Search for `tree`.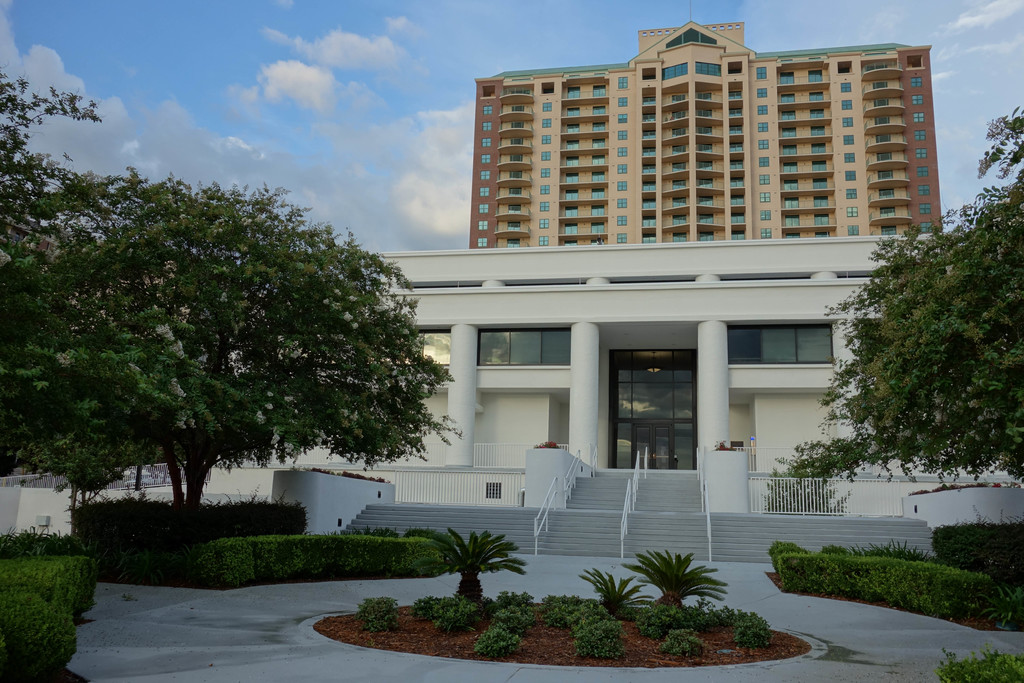
Found at 434,525,525,607.
